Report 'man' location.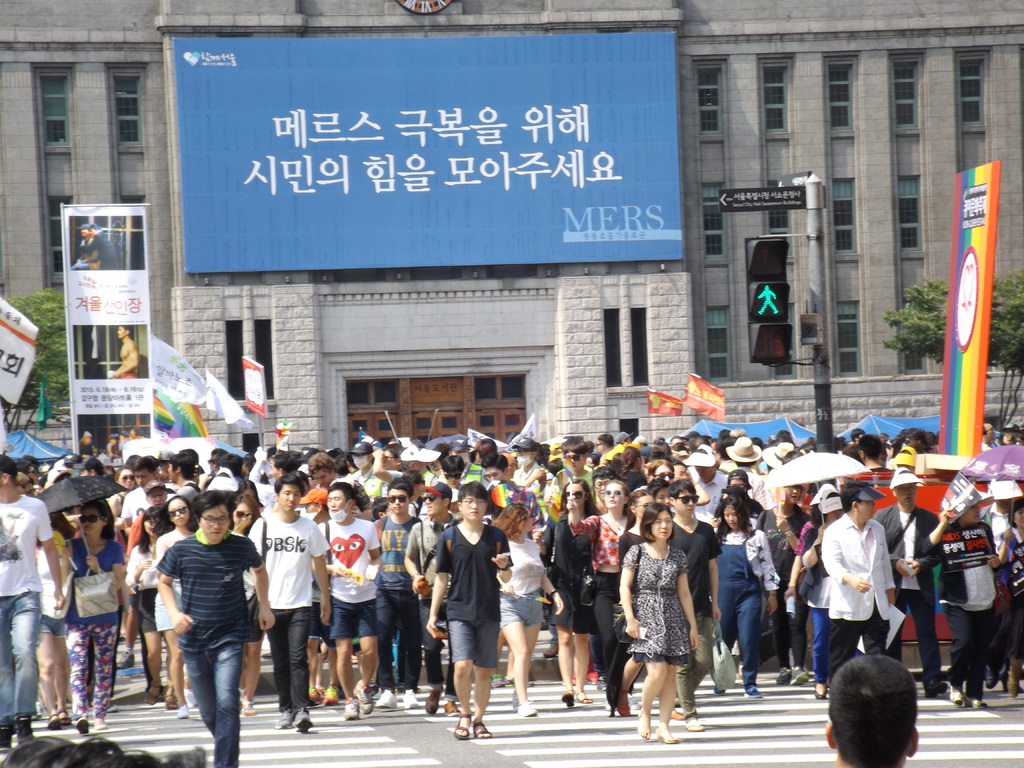
Report: <box>398,441,436,494</box>.
